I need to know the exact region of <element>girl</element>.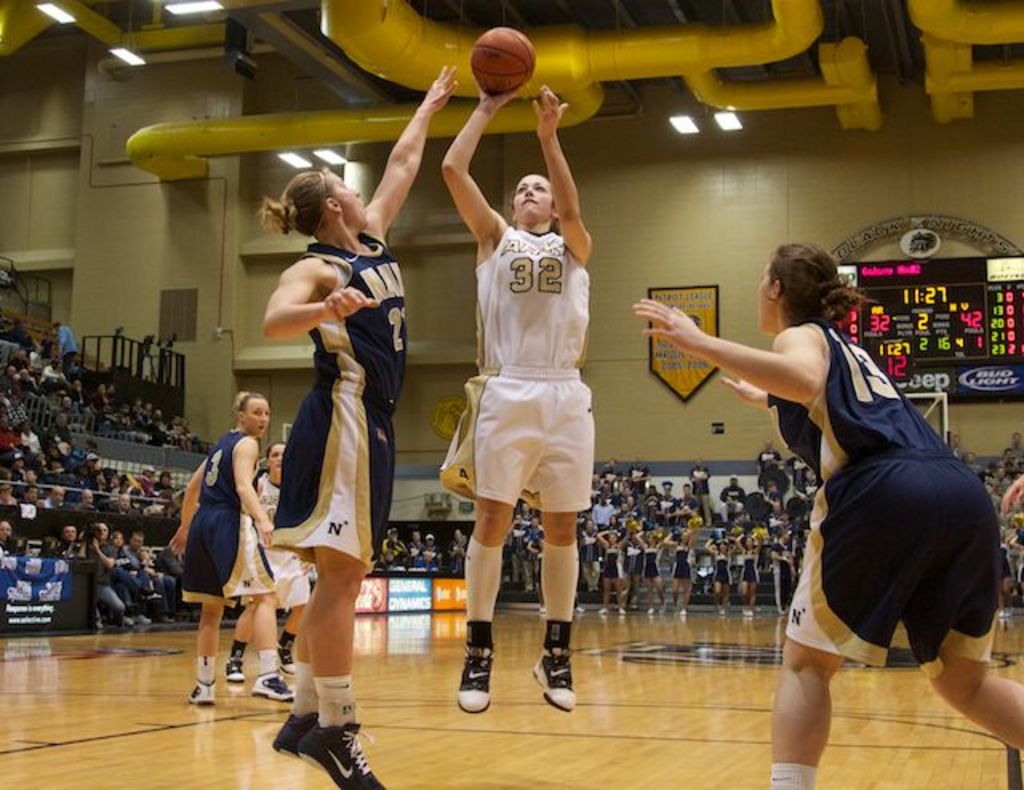
Region: l=634, t=241, r=1022, b=788.
